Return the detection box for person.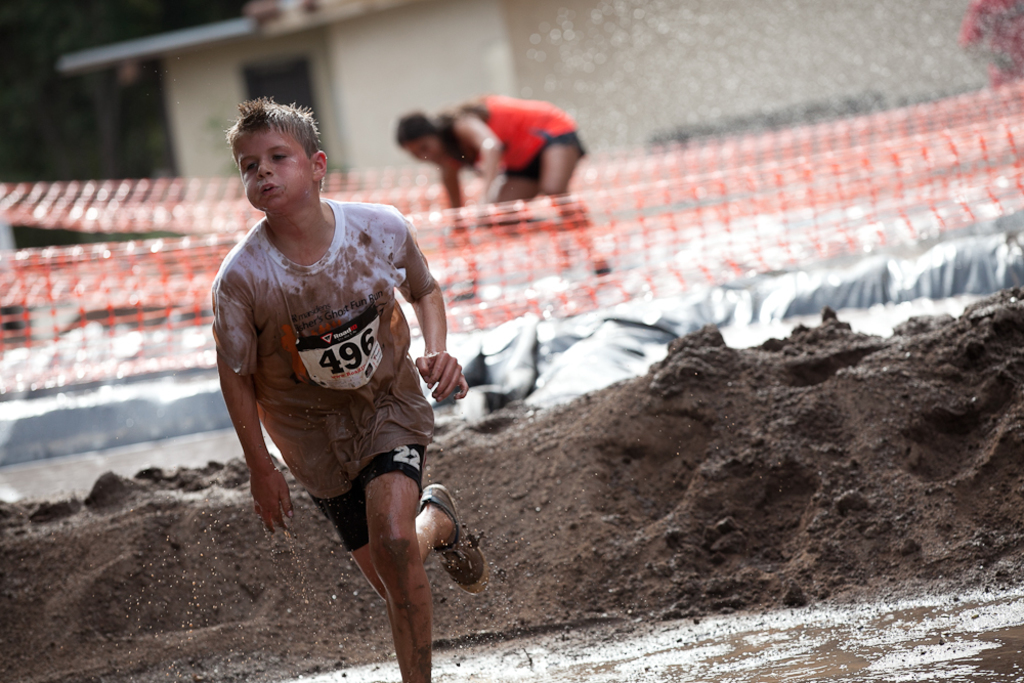
box=[212, 99, 473, 671].
